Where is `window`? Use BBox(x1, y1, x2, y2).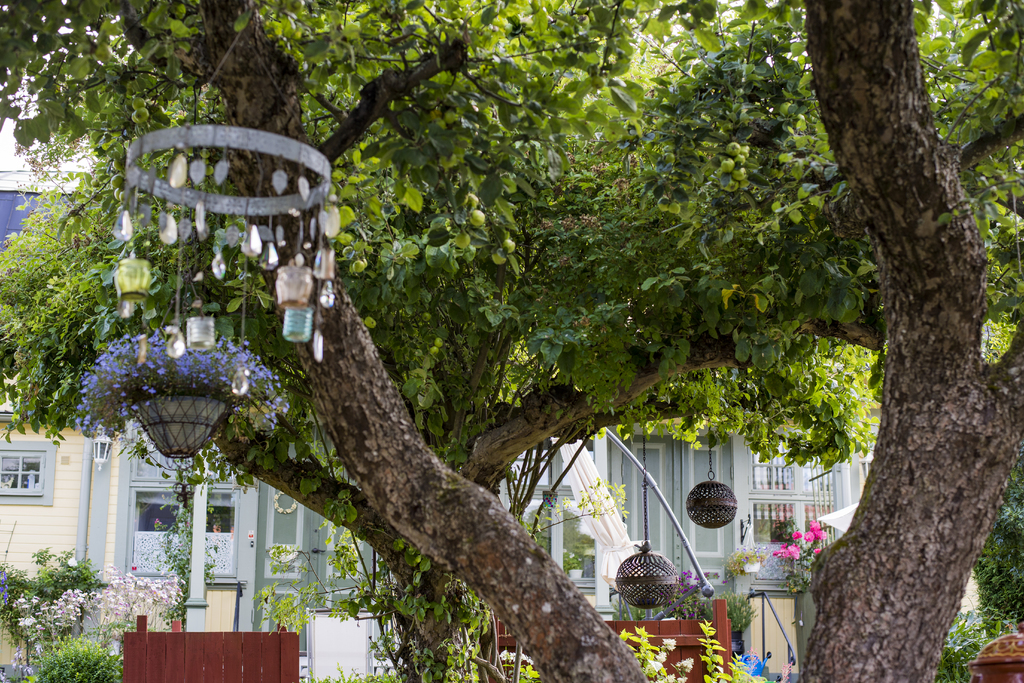
BBox(0, 439, 58, 504).
